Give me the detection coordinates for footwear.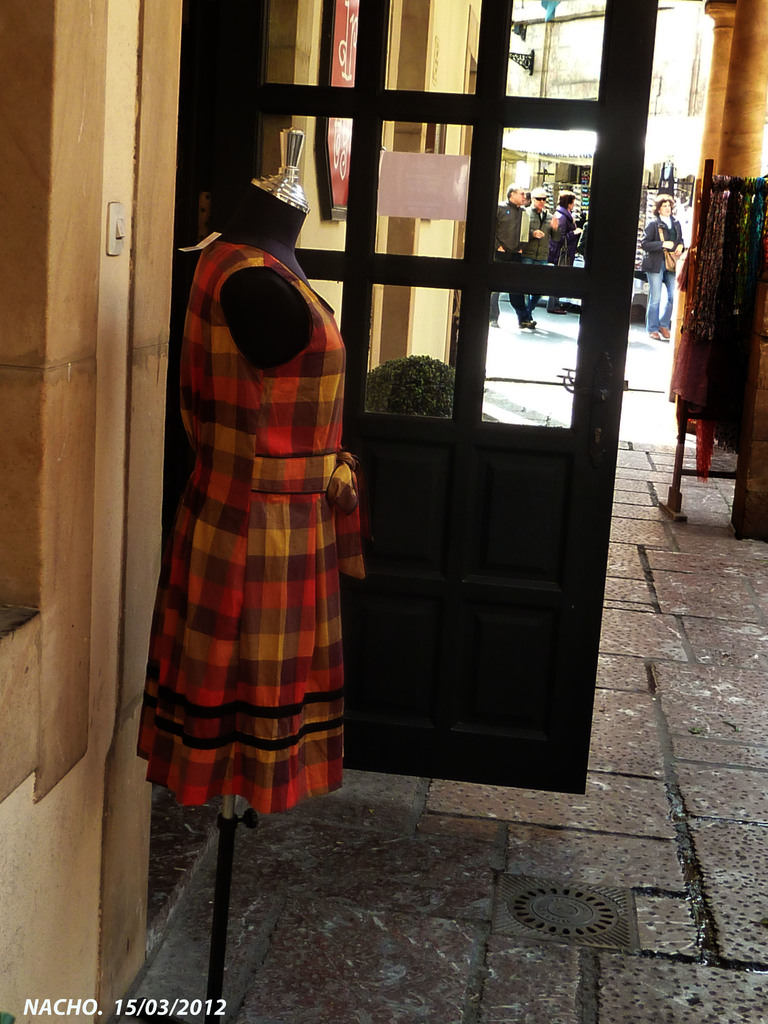
[524,314,536,335].
